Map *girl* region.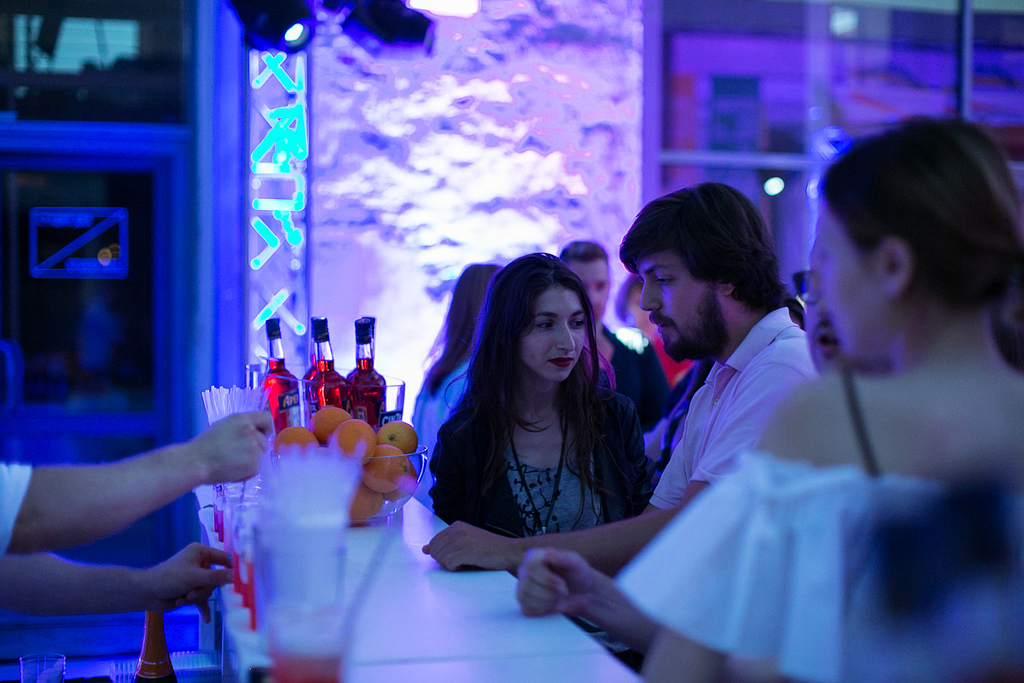
Mapped to x1=621, y1=118, x2=1023, y2=682.
